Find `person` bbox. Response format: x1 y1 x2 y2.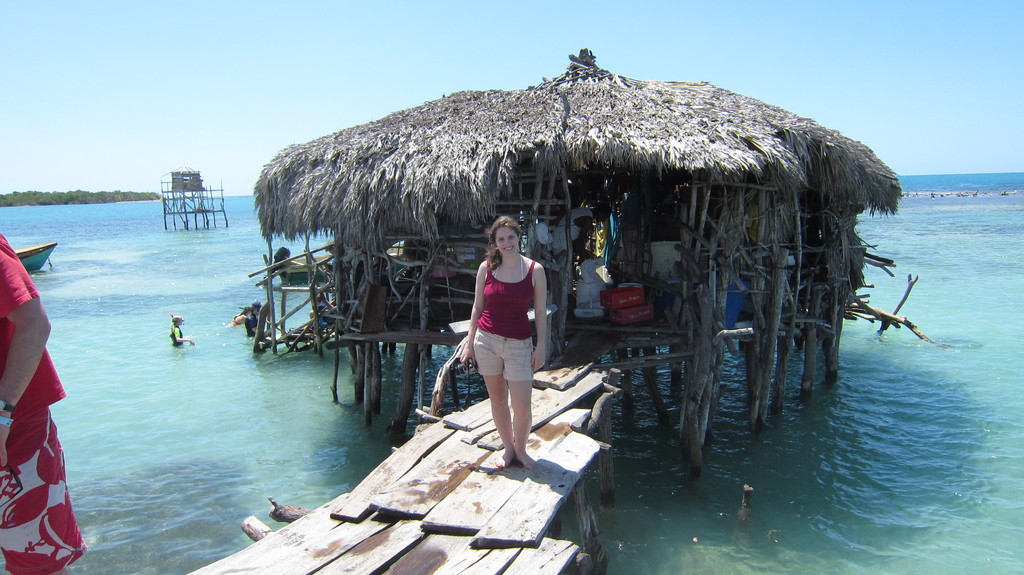
245 301 260 334.
